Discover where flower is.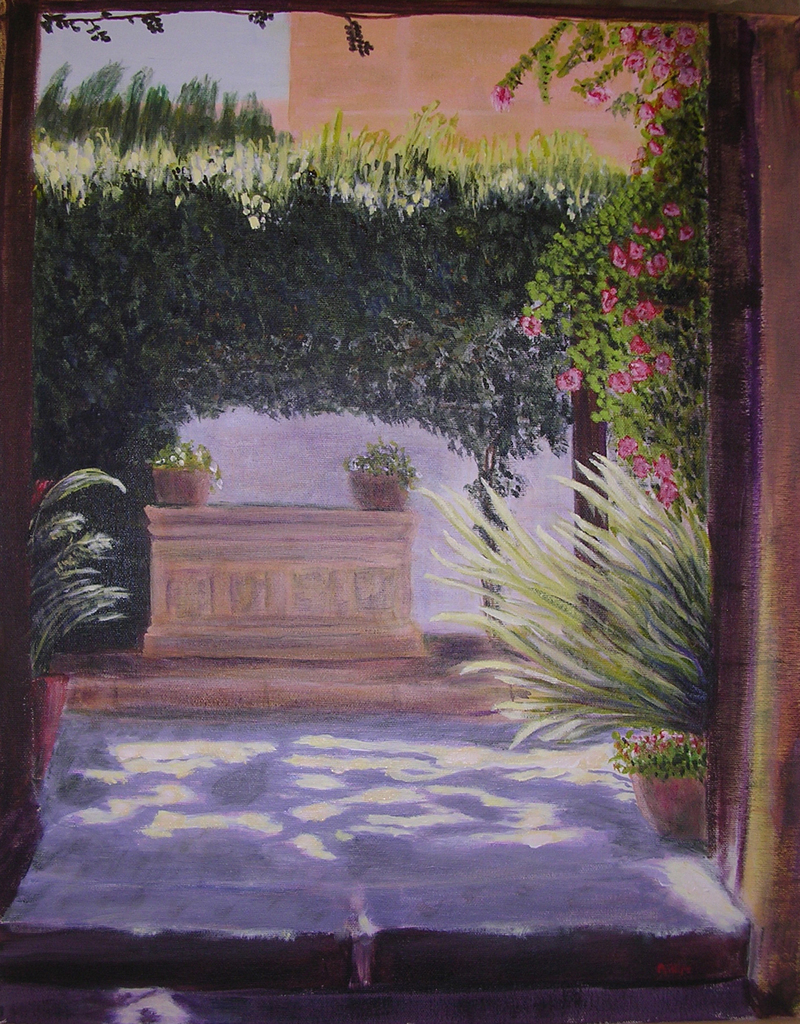
Discovered at [652,221,660,246].
